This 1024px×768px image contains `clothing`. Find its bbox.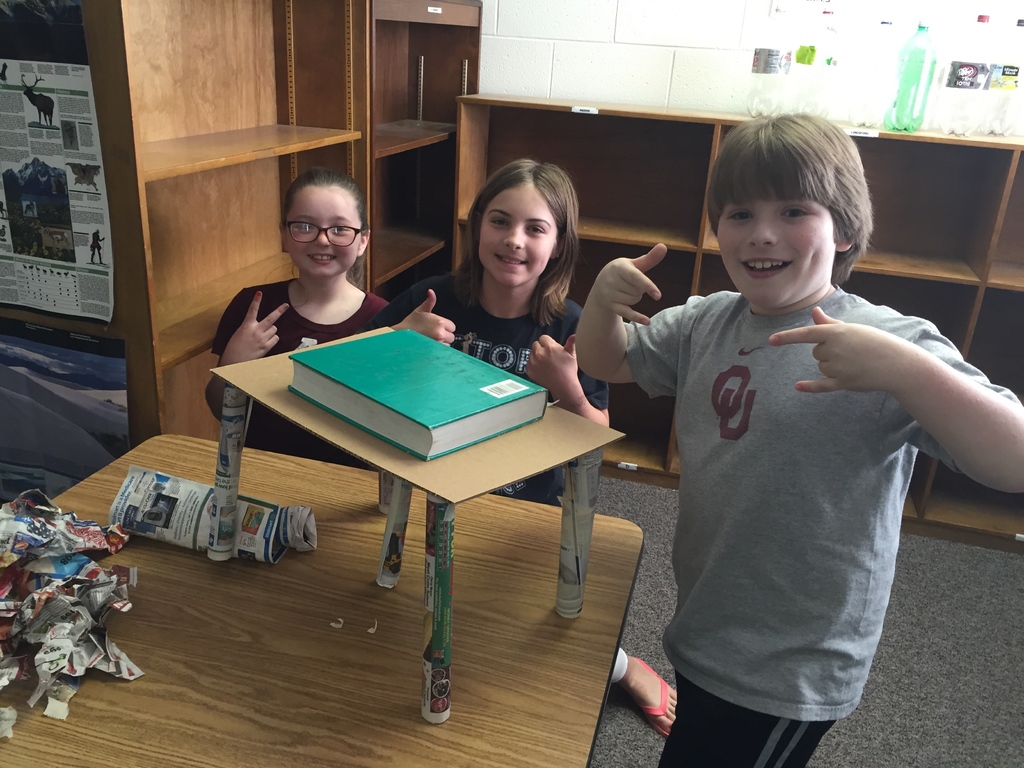
l=209, t=280, r=394, b=474.
